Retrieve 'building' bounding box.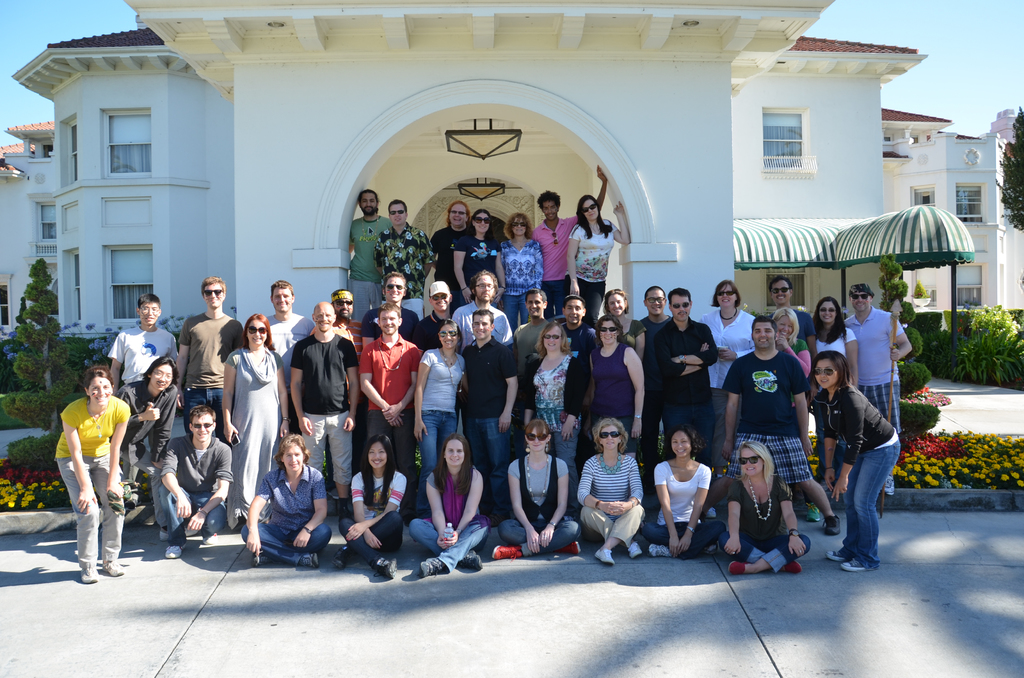
Bounding box: [x1=883, y1=108, x2=957, y2=309].
